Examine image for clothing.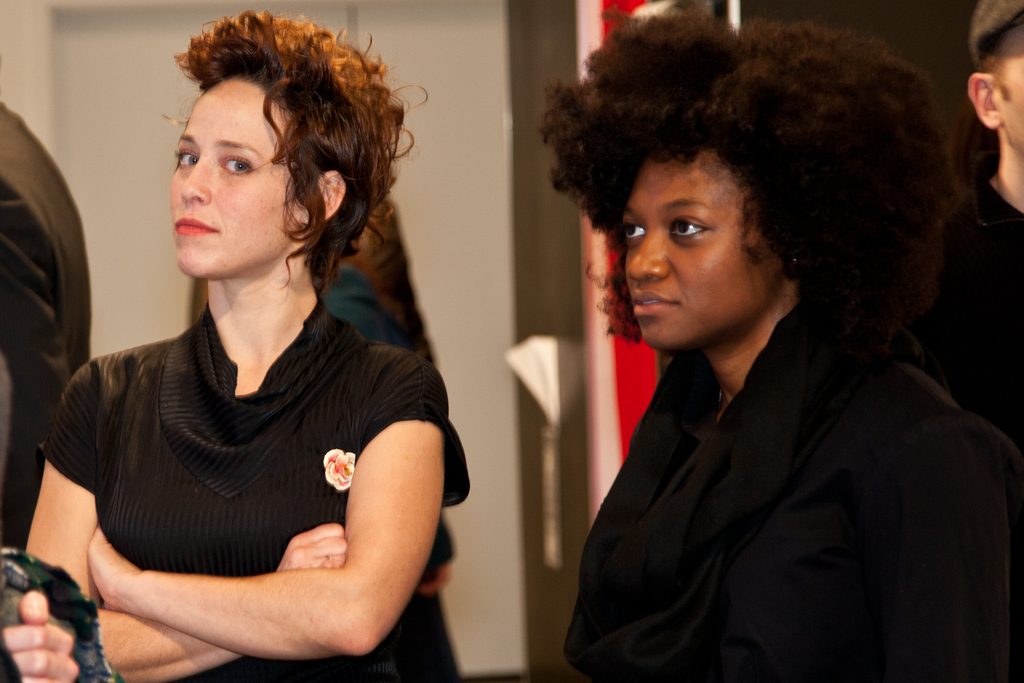
Examination result: (x1=553, y1=290, x2=1023, y2=682).
